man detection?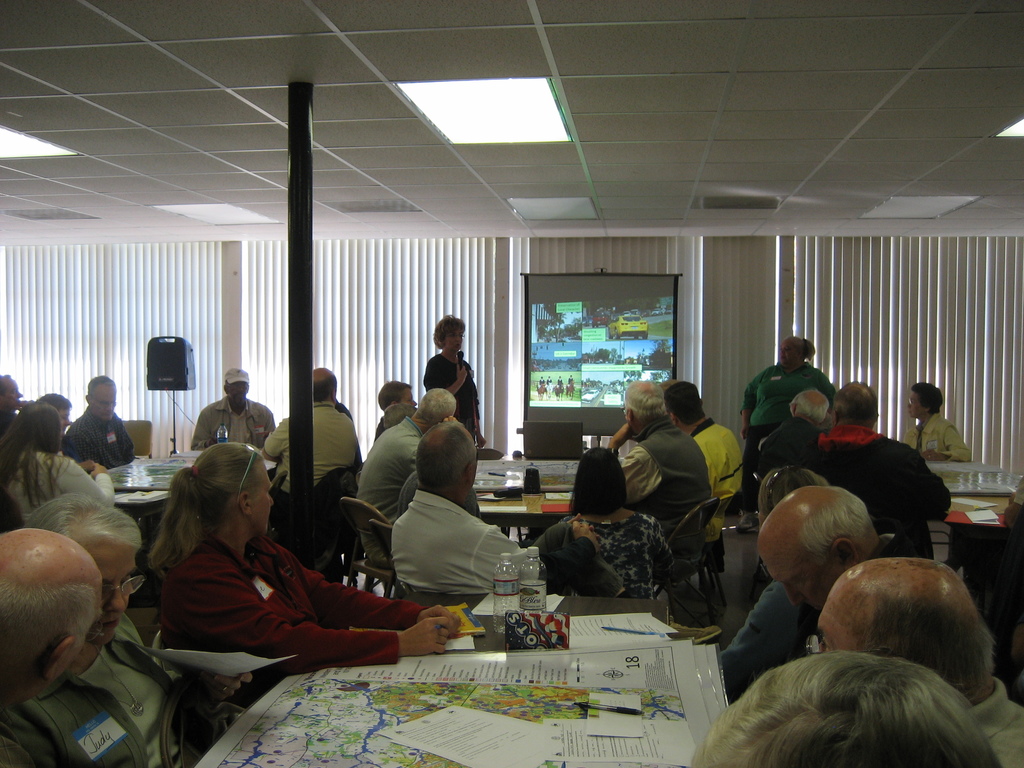
pyautogui.locateOnScreen(255, 372, 357, 497)
